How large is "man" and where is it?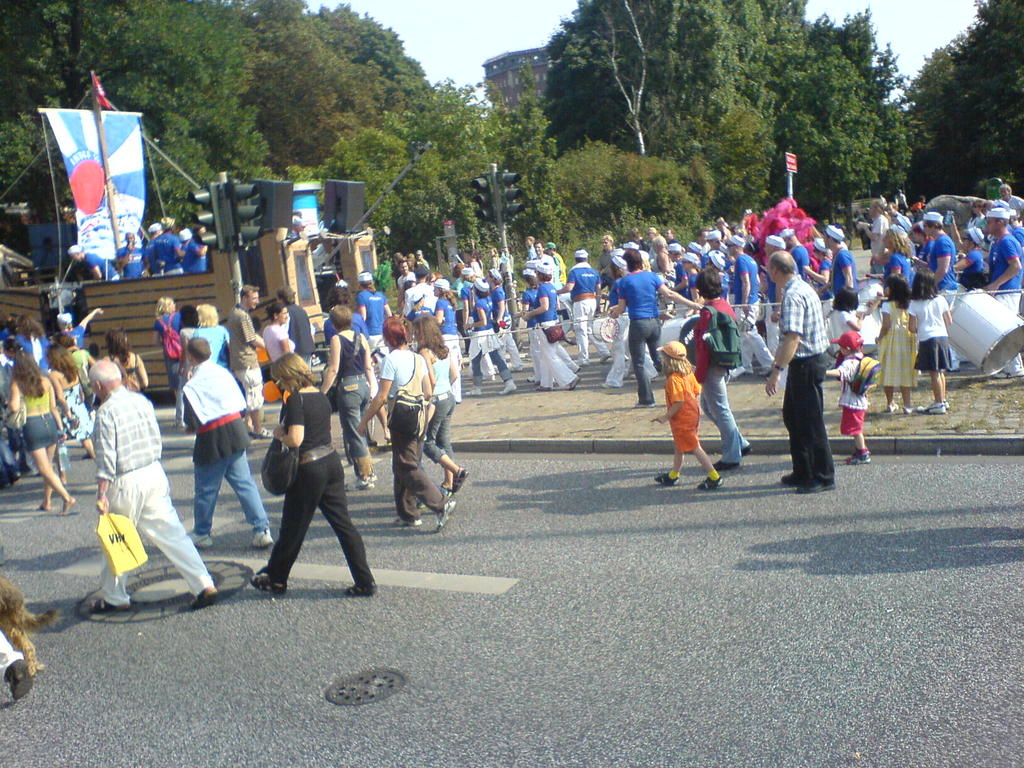
Bounding box: (888,205,911,234).
